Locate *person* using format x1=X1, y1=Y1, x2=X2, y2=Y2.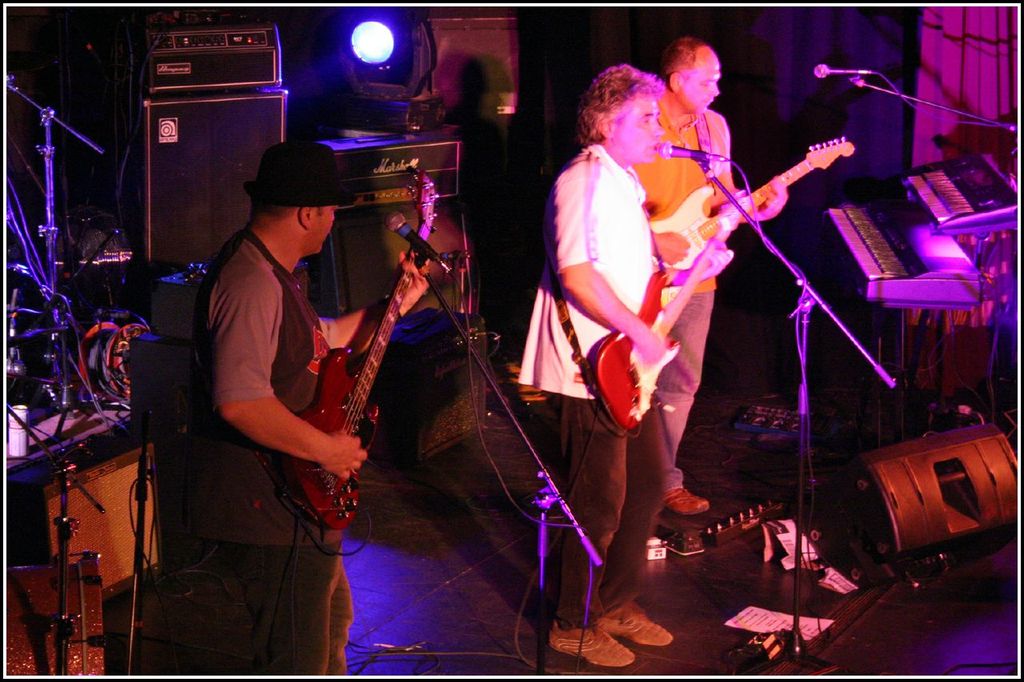
x1=632, y1=32, x2=786, y2=515.
